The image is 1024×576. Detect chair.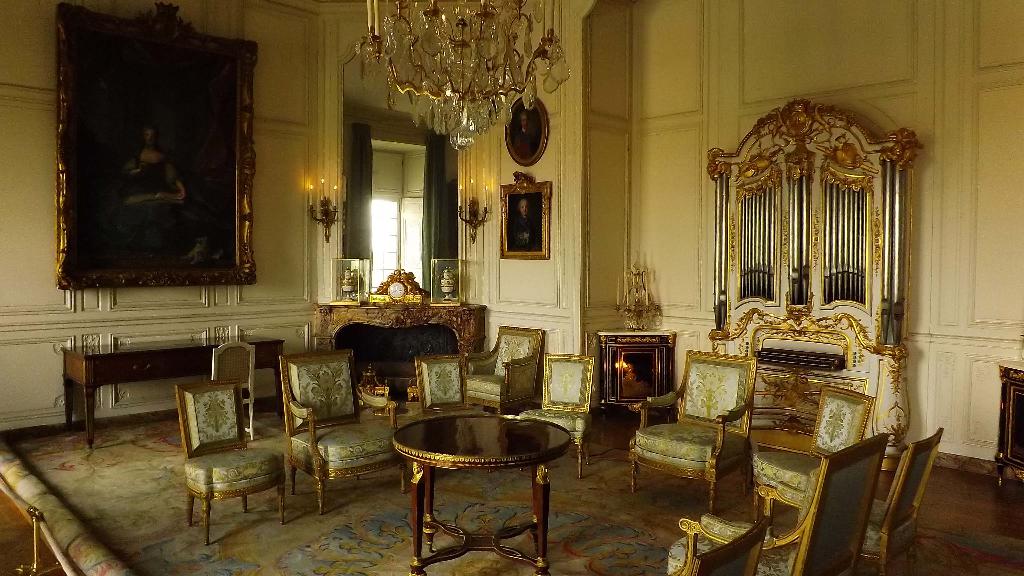
Detection: detection(282, 348, 410, 520).
